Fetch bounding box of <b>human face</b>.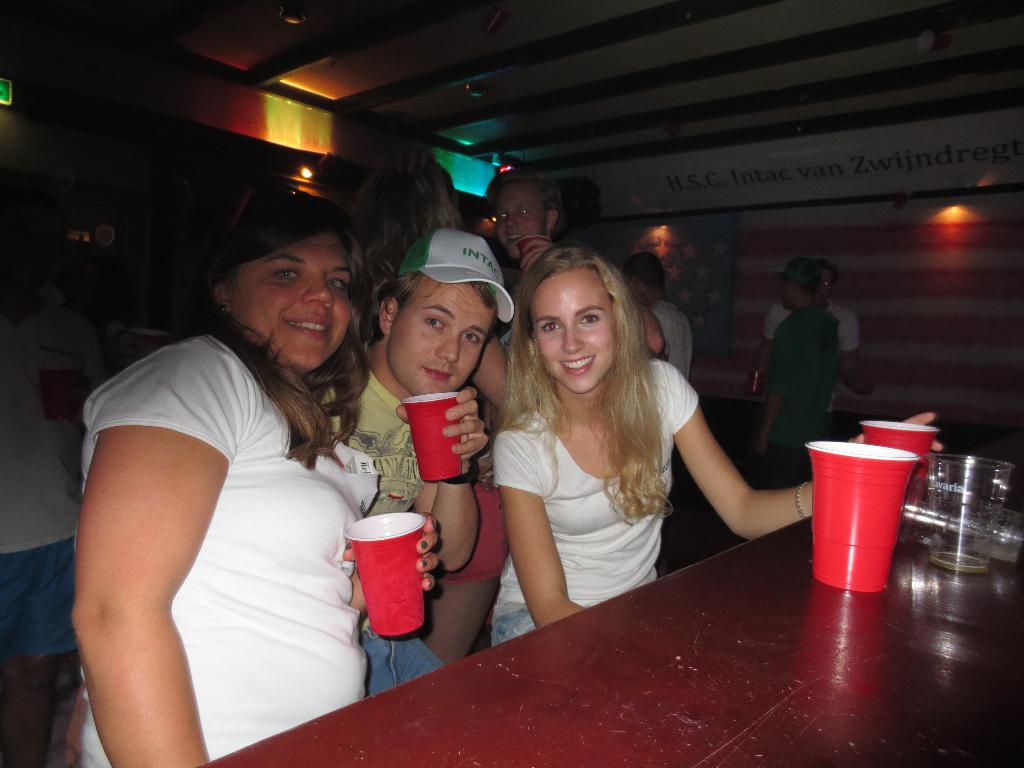
Bbox: [x1=387, y1=285, x2=500, y2=394].
